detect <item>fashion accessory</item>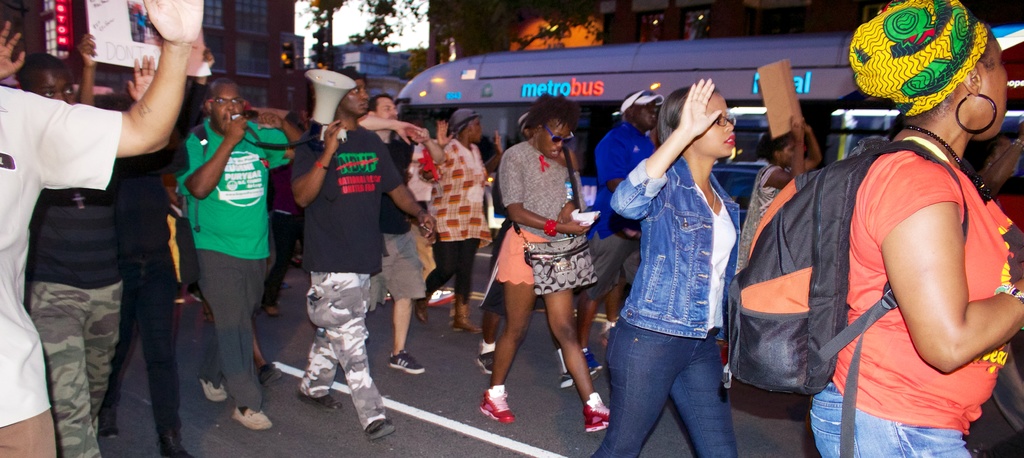
x1=713, y1=190, x2=715, y2=214
